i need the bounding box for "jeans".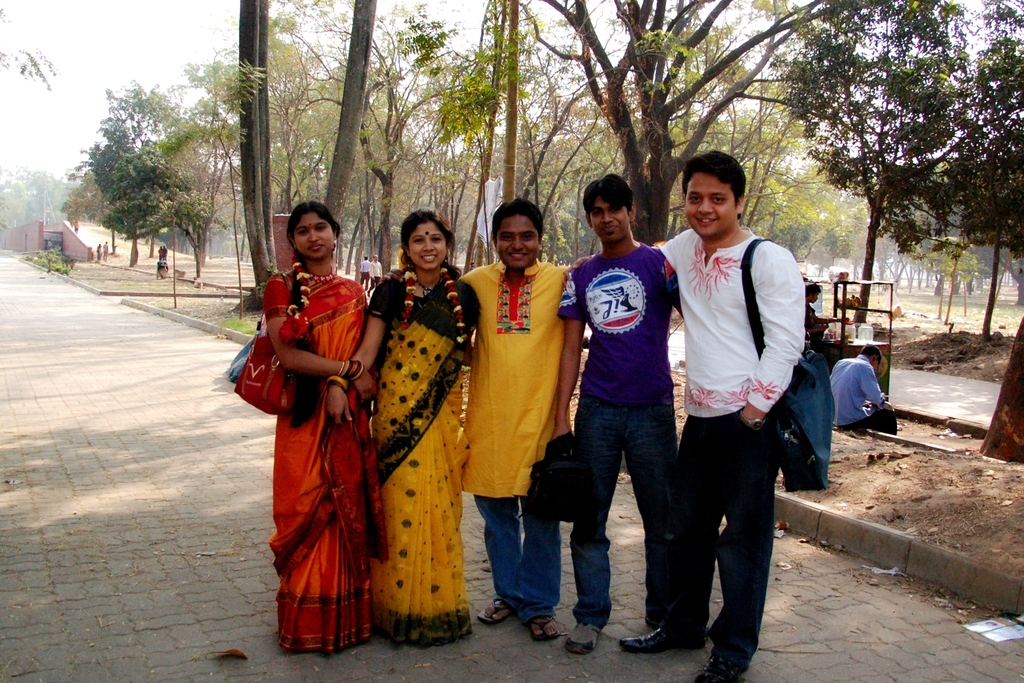
Here it is: 574, 394, 675, 628.
